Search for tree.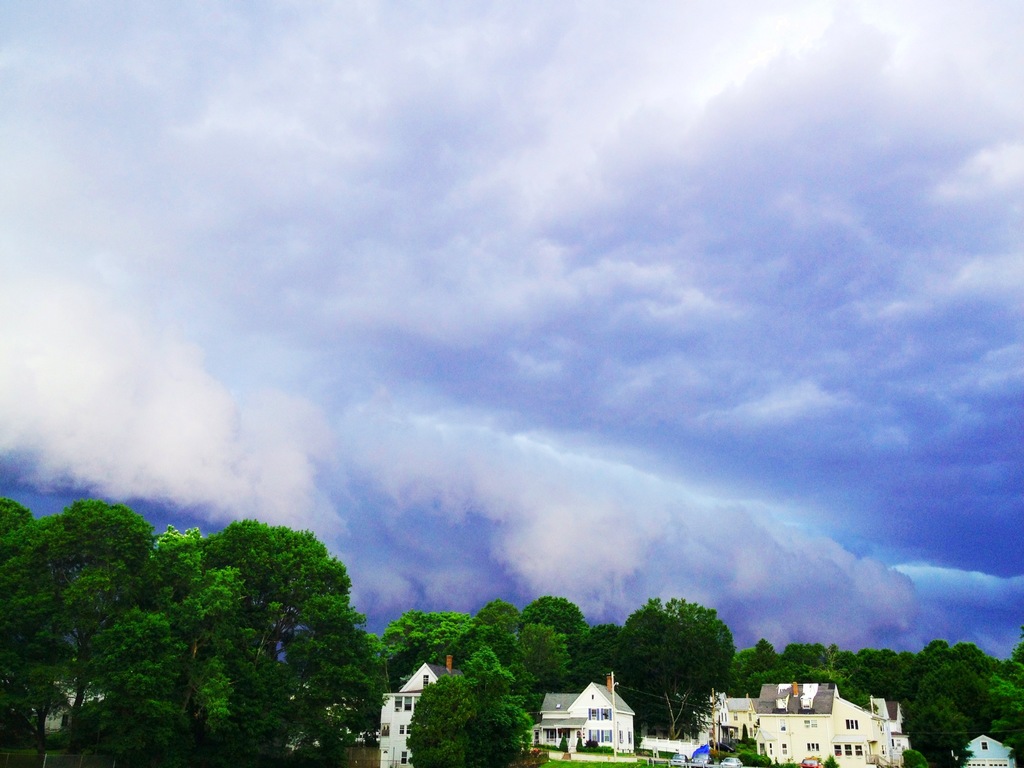
Found at <bbox>403, 646, 550, 767</bbox>.
